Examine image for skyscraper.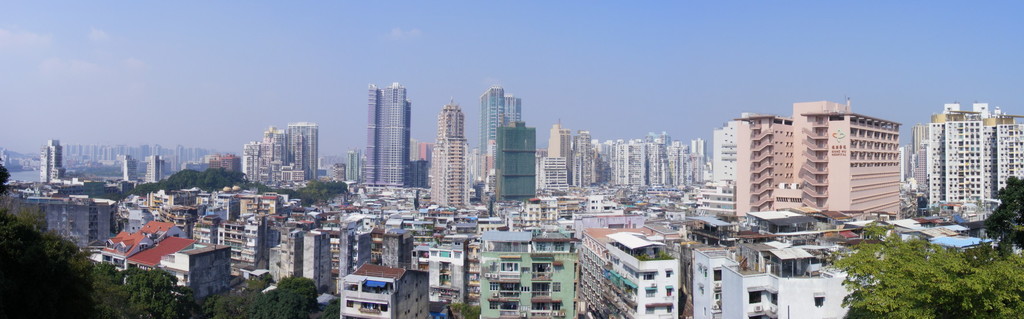
Examination result: select_region(476, 87, 525, 191).
